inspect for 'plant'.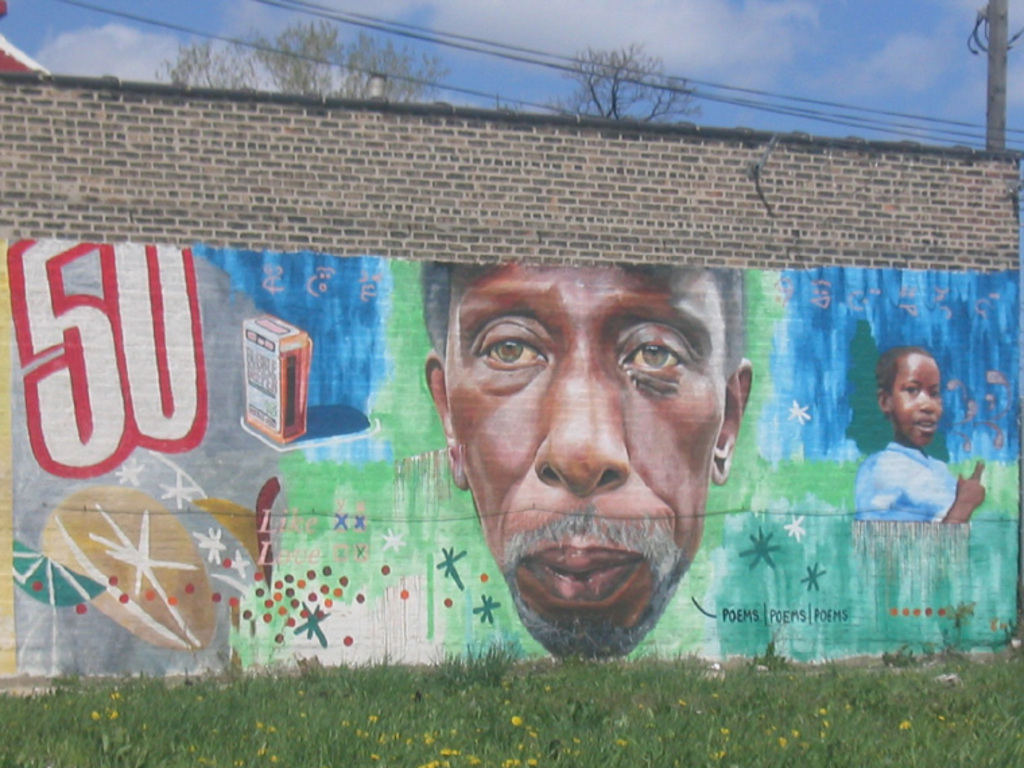
Inspection: BBox(936, 591, 989, 645).
